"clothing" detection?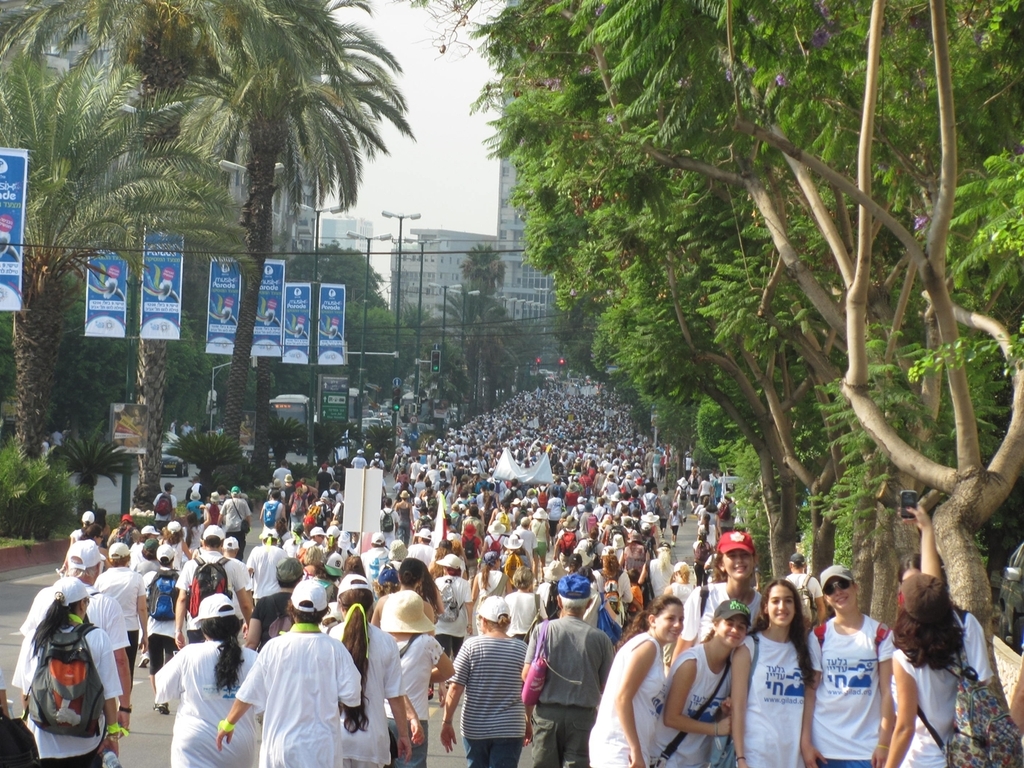
392:484:414:493
